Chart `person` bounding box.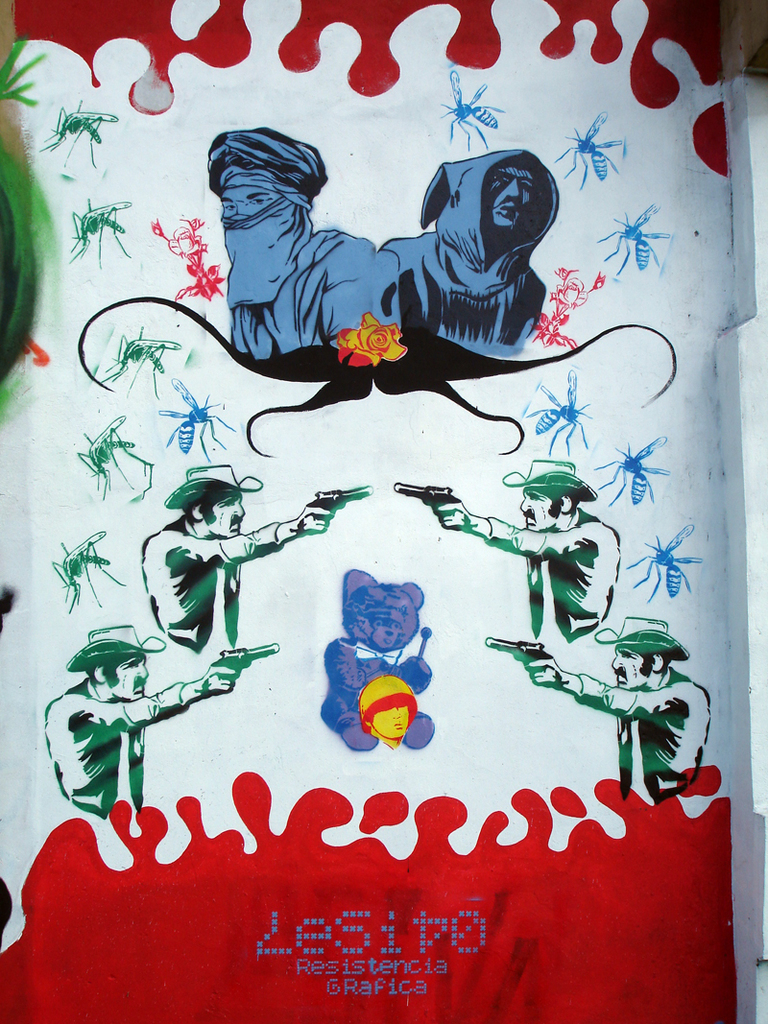
Charted: (left=518, top=618, right=714, bottom=810).
